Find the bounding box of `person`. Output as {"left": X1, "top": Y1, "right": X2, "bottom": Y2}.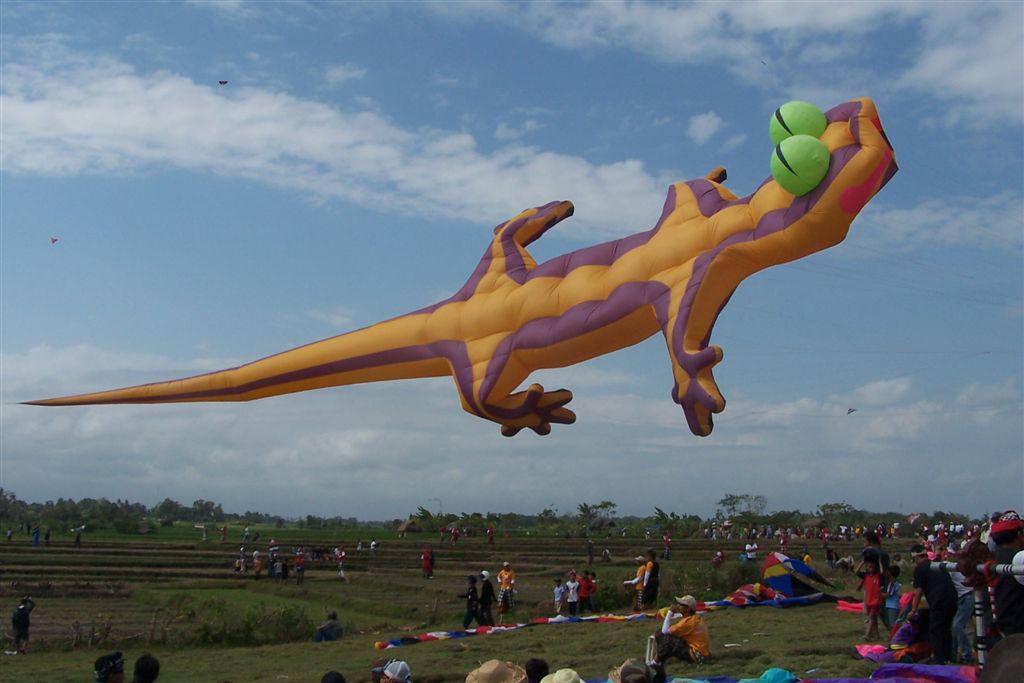
{"left": 11, "top": 600, "right": 36, "bottom": 658}.
